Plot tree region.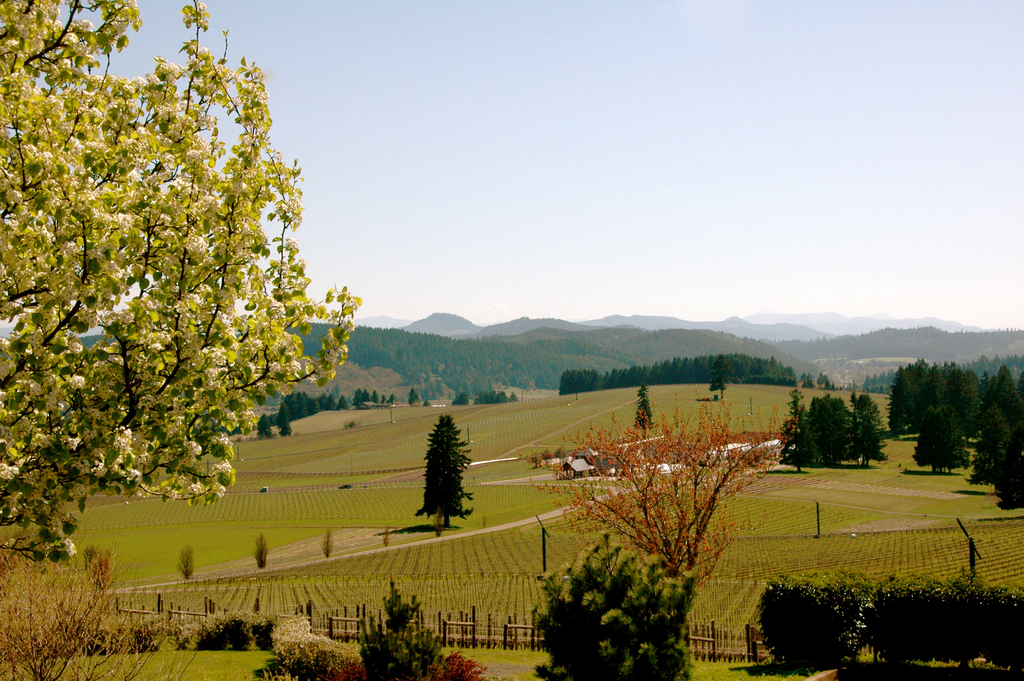
Plotted at [961, 407, 1021, 494].
